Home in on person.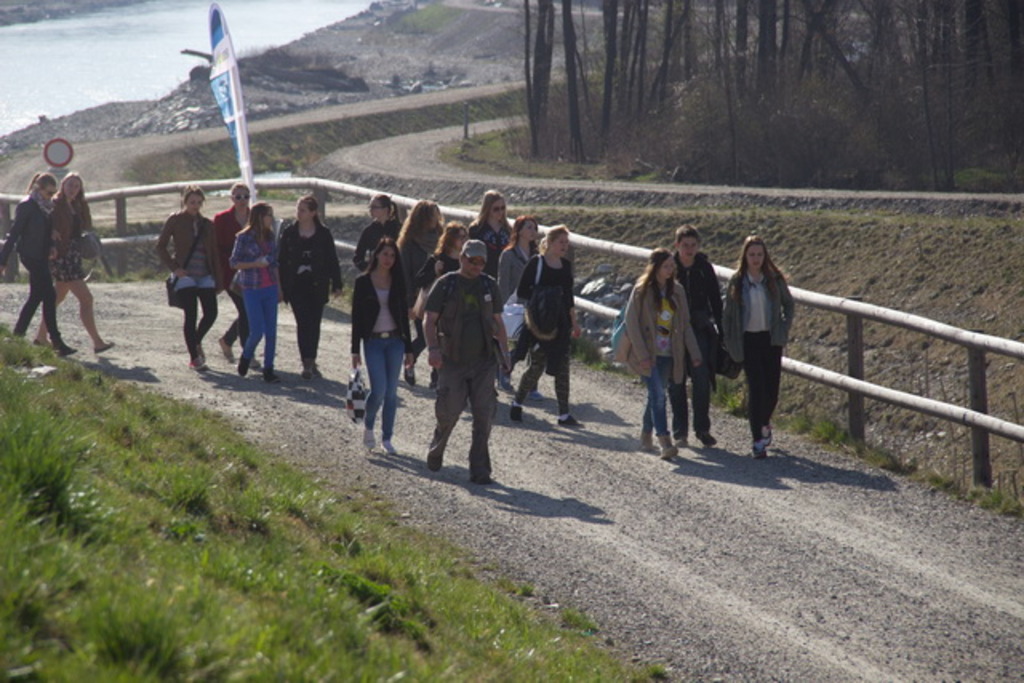
Homed in at (0,162,70,361).
